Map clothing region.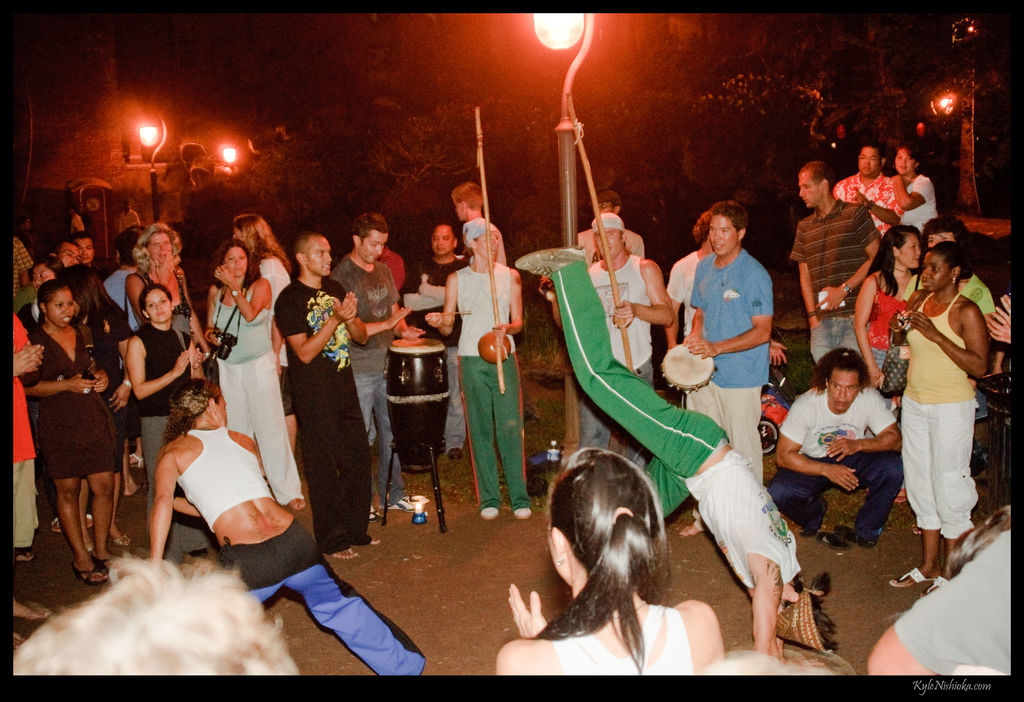
Mapped to bbox=[549, 262, 796, 595].
